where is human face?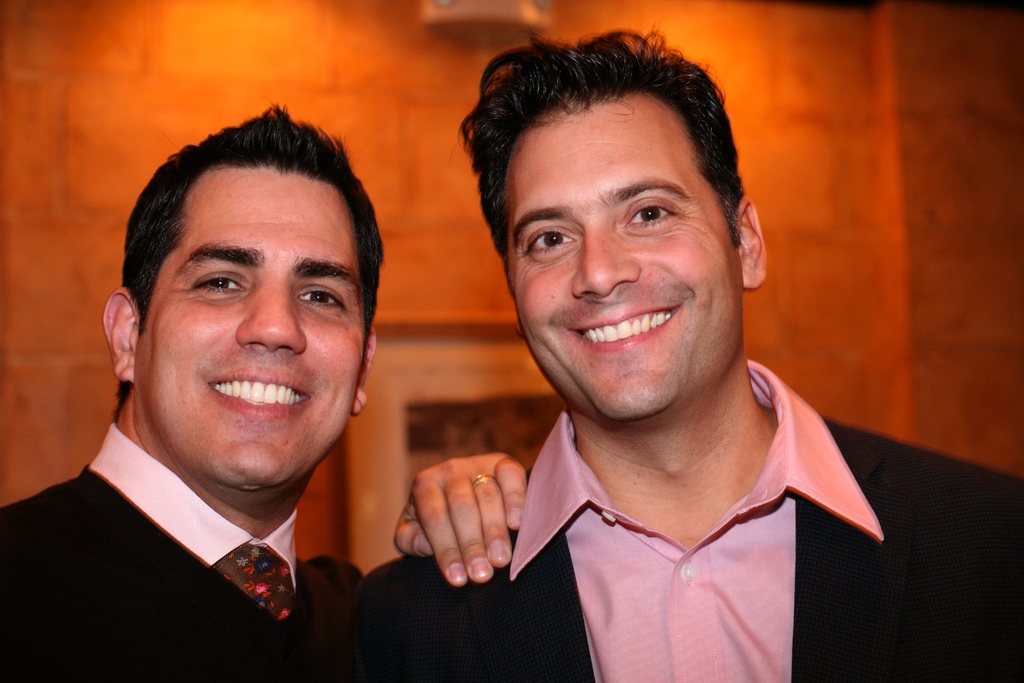
crop(508, 97, 745, 425).
